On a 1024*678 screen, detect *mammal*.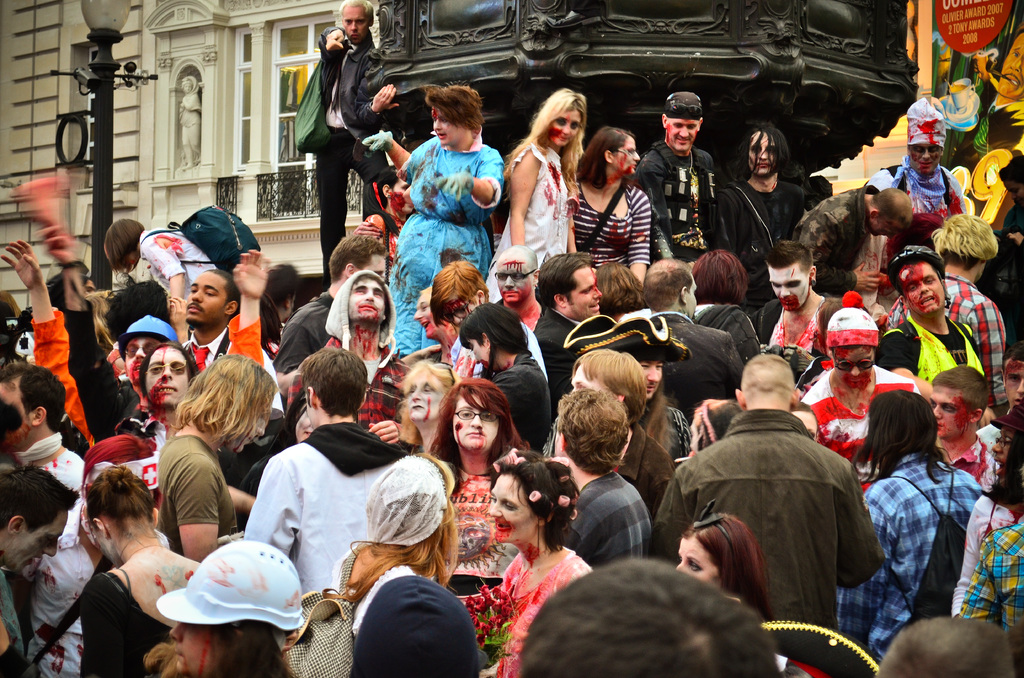
region(954, 26, 1023, 166).
